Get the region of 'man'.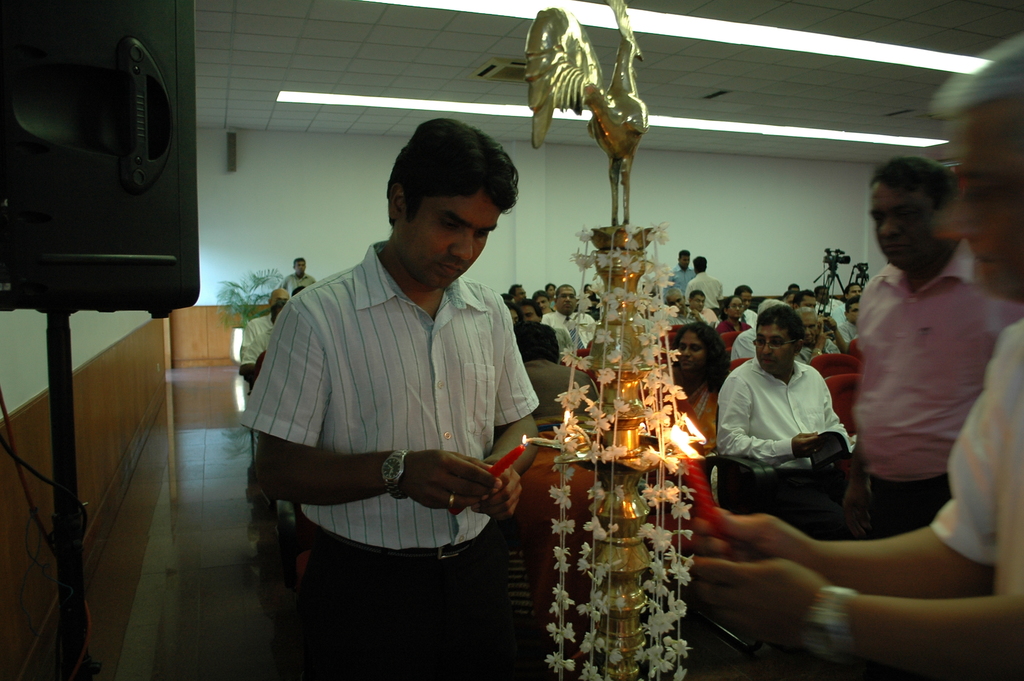
(left=521, top=302, right=542, bottom=319).
